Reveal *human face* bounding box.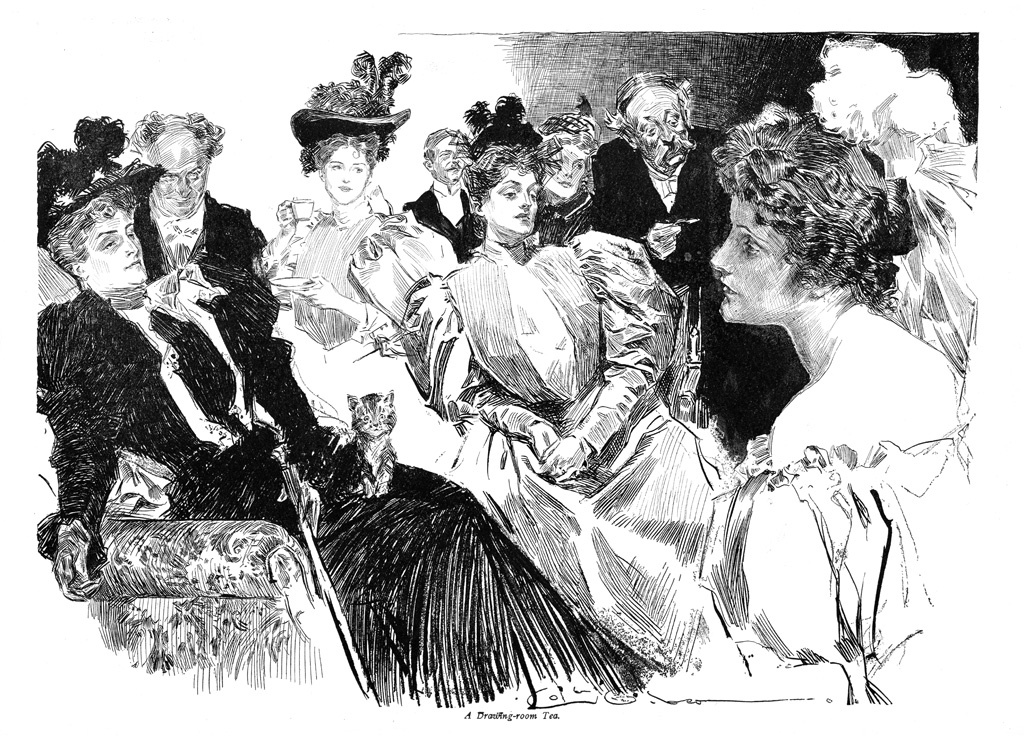
Revealed: <box>551,142,580,197</box>.
